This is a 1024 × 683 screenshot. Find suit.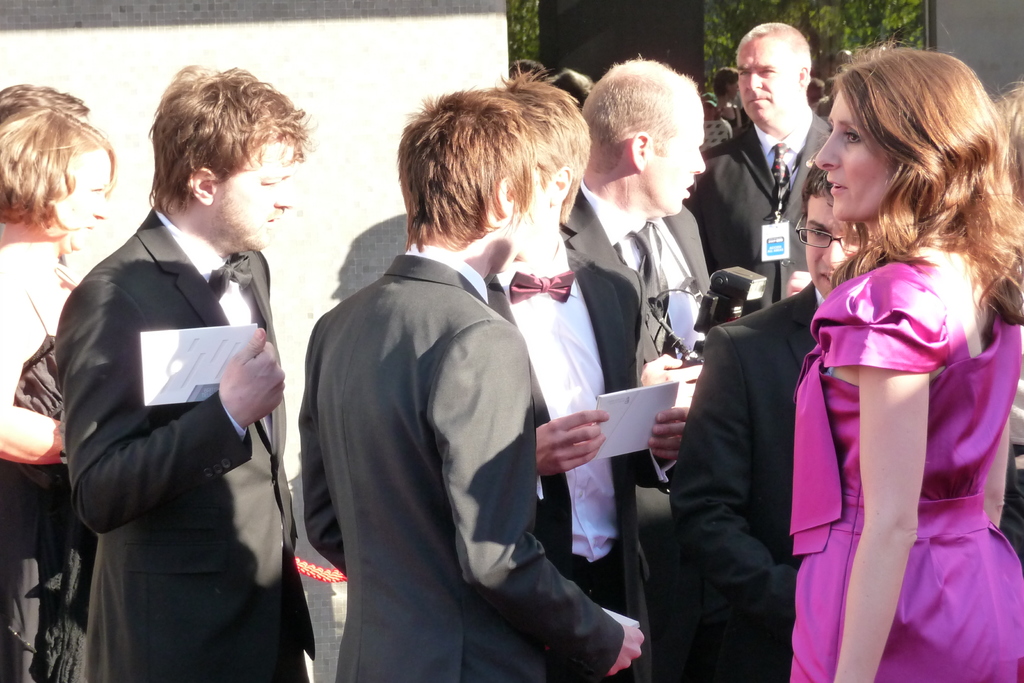
Bounding box: region(294, 129, 615, 665).
